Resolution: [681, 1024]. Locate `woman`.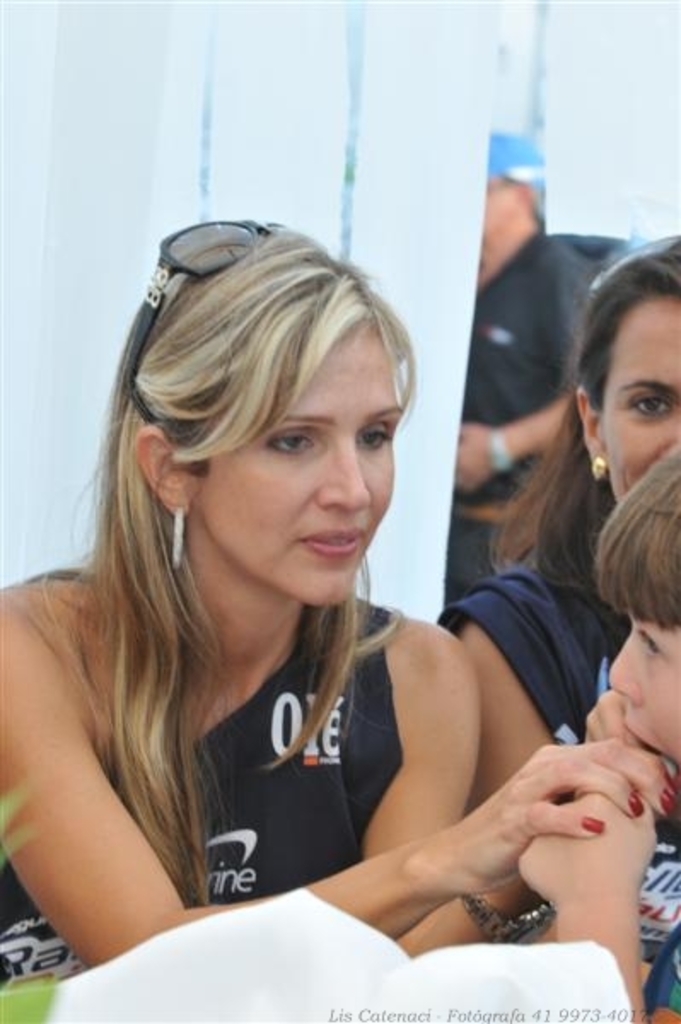
x1=32 y1=200 x2=596 y2=1007.
